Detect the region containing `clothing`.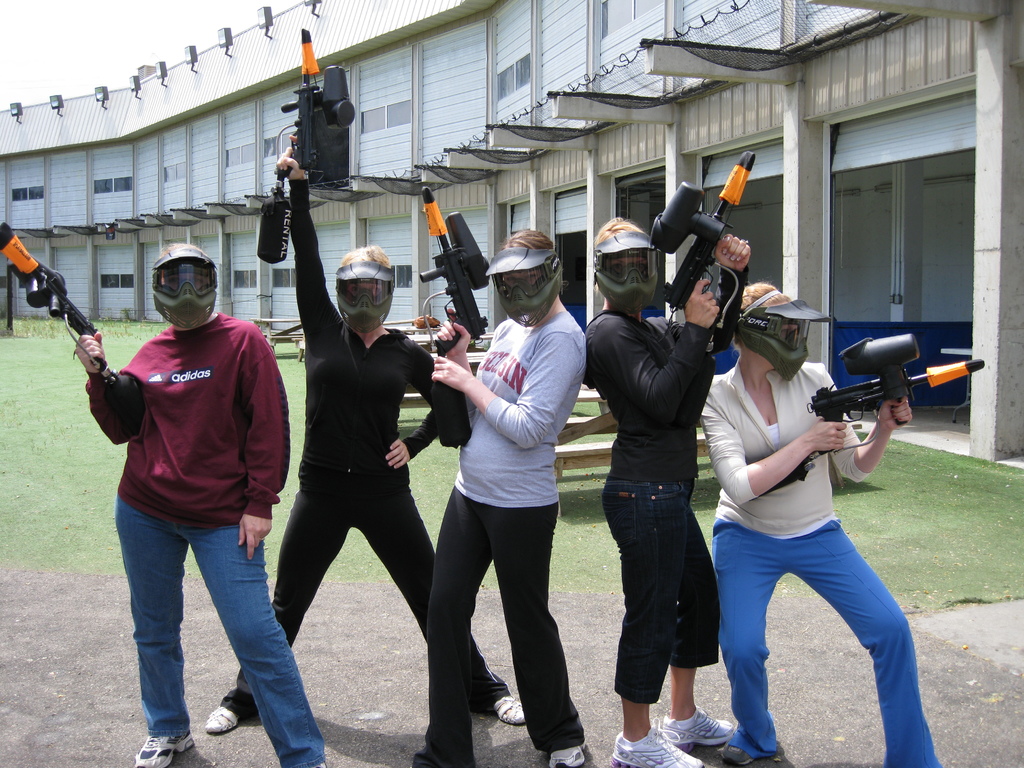
[221,314,475,714].
